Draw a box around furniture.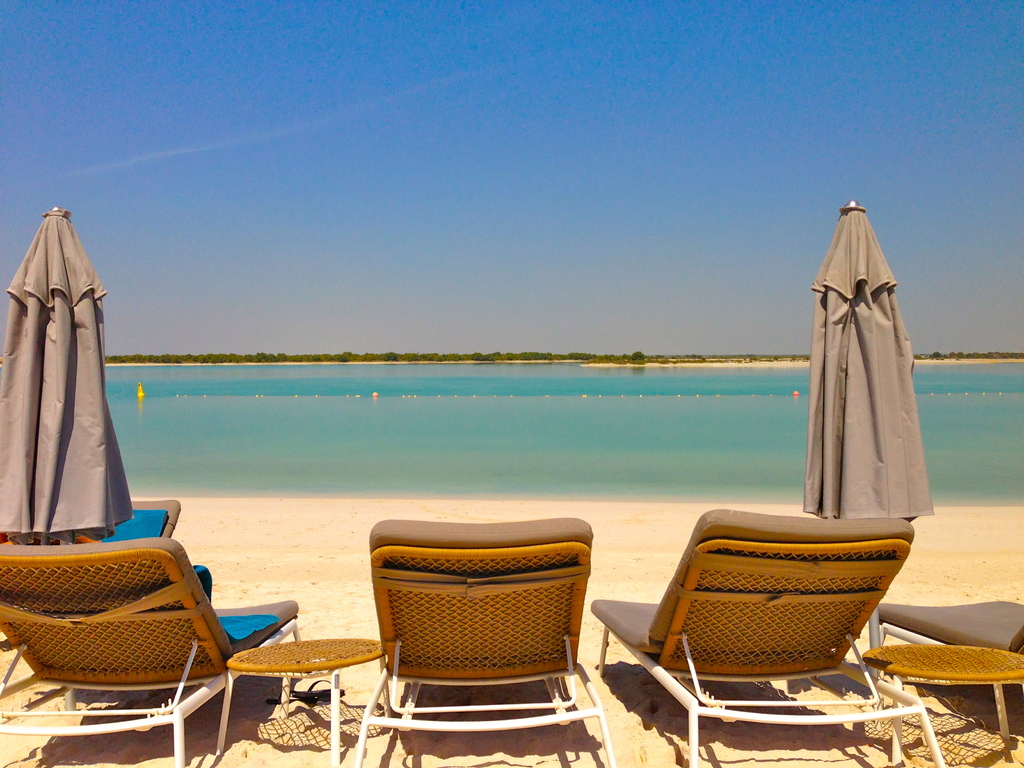
left=593, top=506, right=948, bottom=767.
